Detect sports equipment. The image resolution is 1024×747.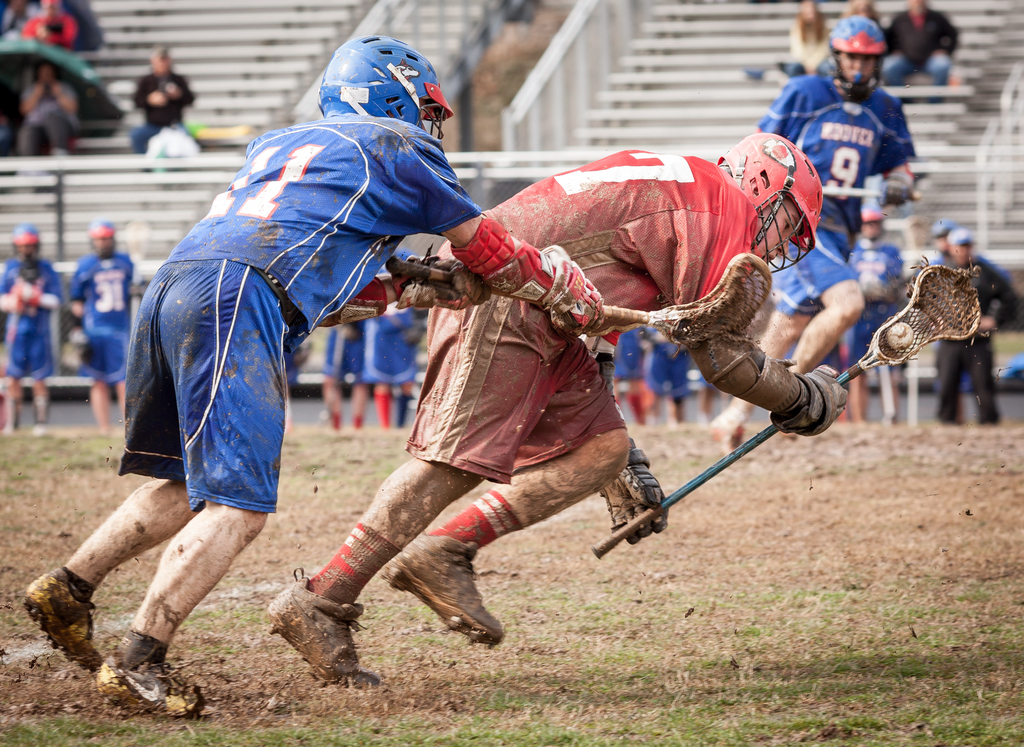
[left=811, top=190, right=919, bottom=197].
